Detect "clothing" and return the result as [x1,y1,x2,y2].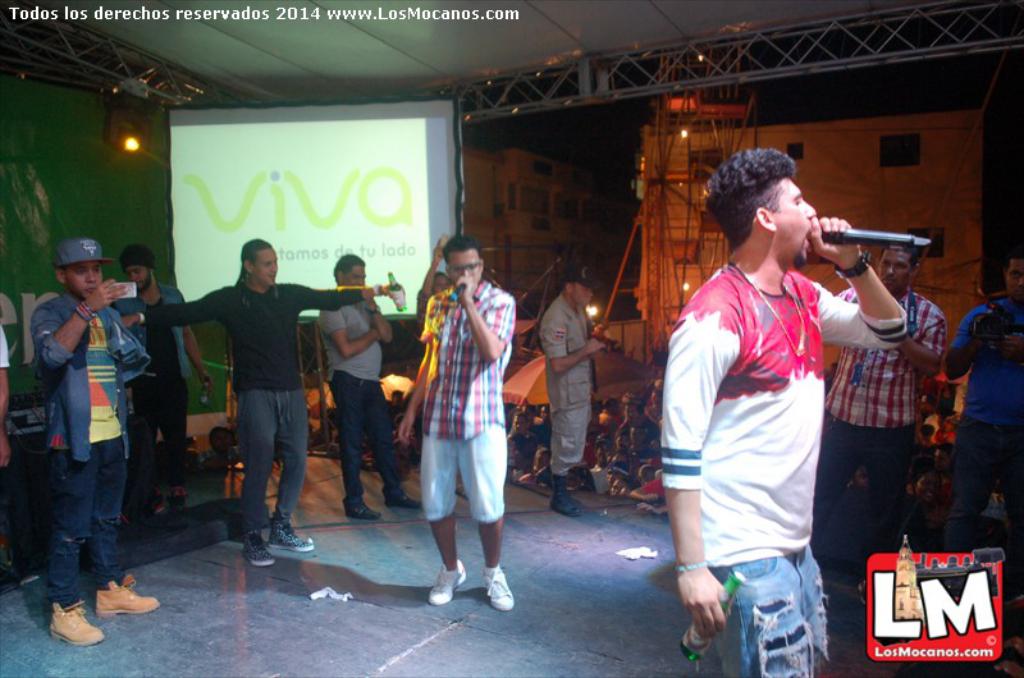
[424,276,517,524].
